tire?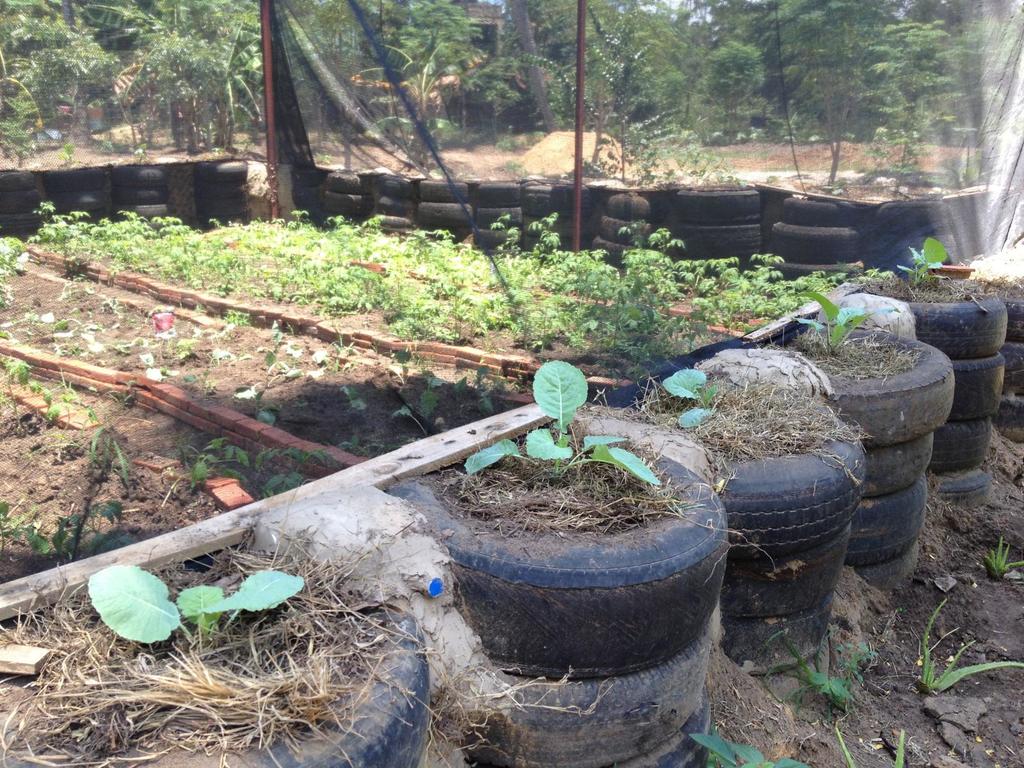
<bbox>947, 359, 1012, 422</bbox>
